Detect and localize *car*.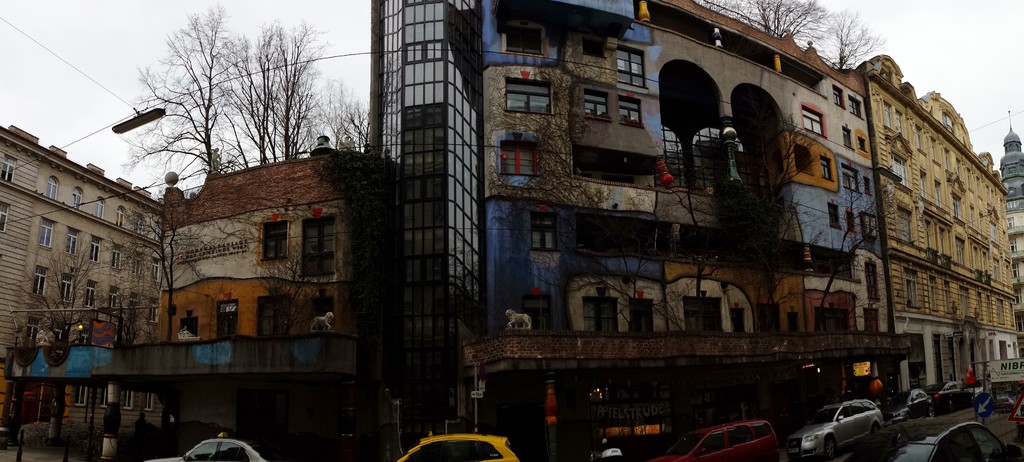
Localized at 394:431:522:461.
